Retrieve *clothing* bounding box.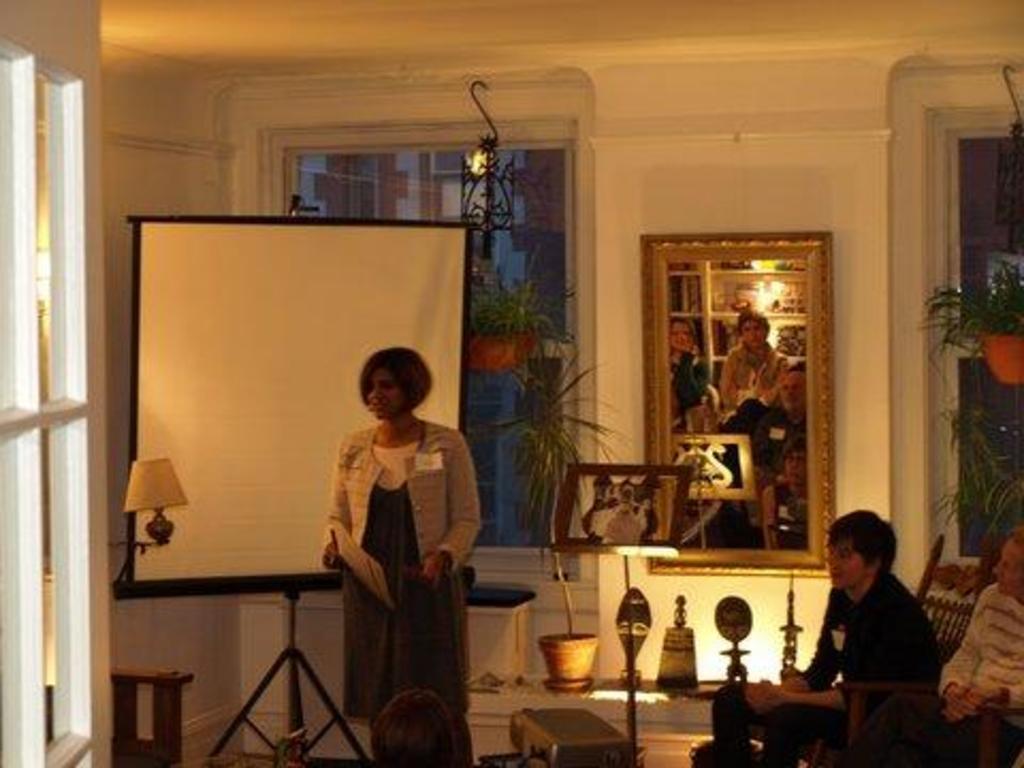
Bounding box: box(710, 572, 956, 766).
